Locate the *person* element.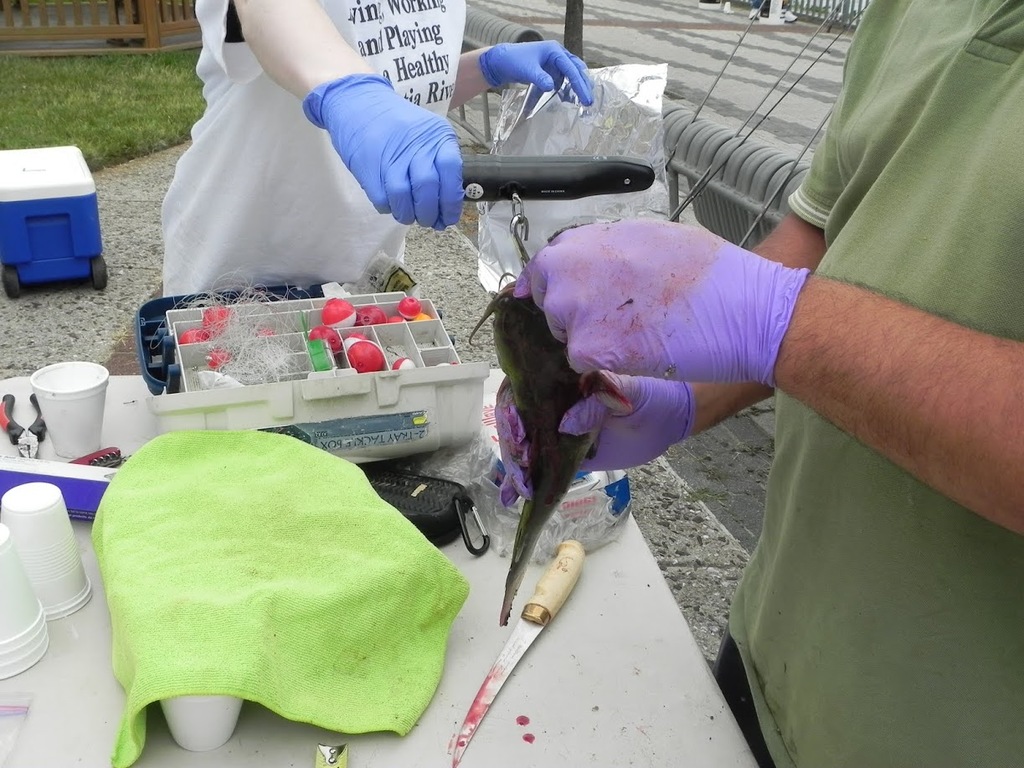
Element bbox: 153 0 595 307.
